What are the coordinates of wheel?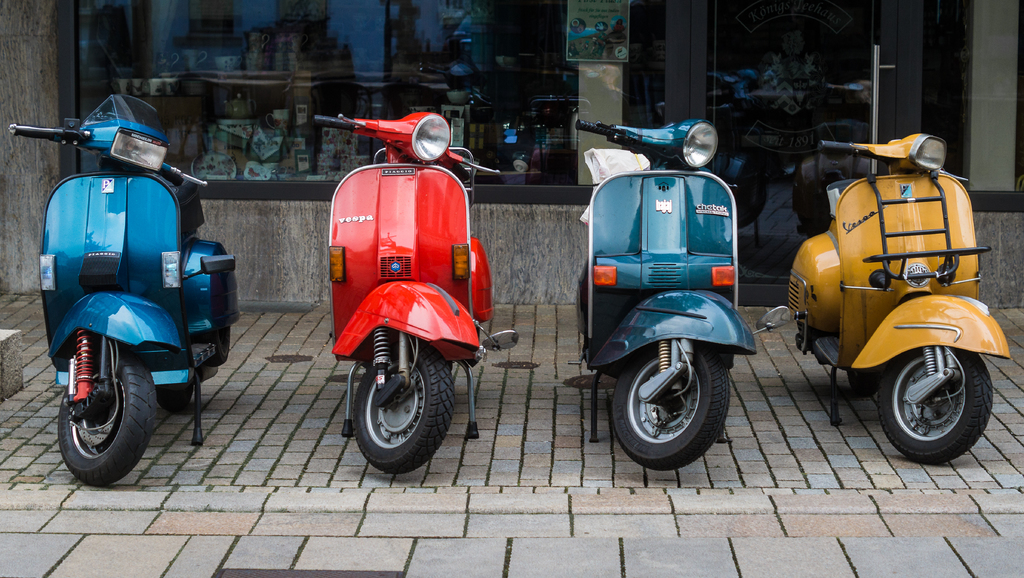
locate(604, 347, 728, 470).
